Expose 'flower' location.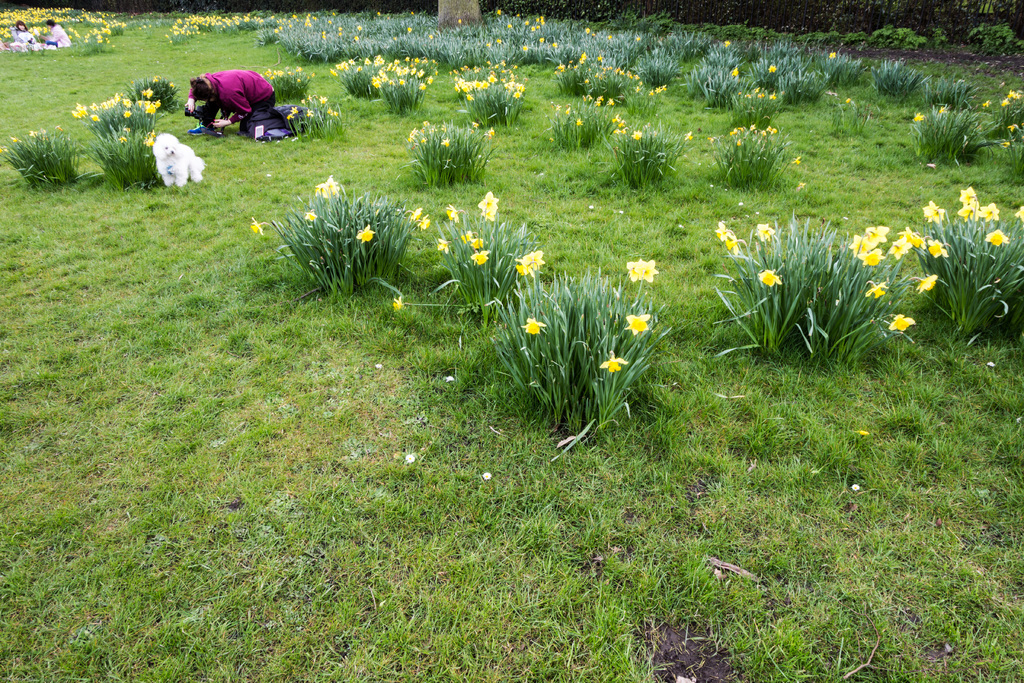
Exposed at l=332, t=11, r=336, b=15.
